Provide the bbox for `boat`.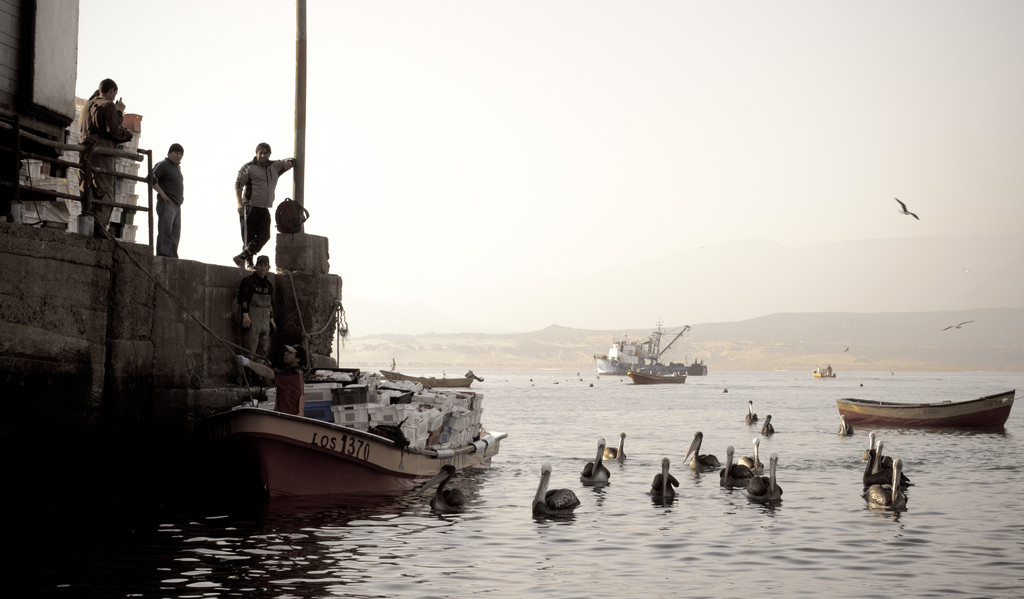
bbox=(211, 369, 508, 502).
